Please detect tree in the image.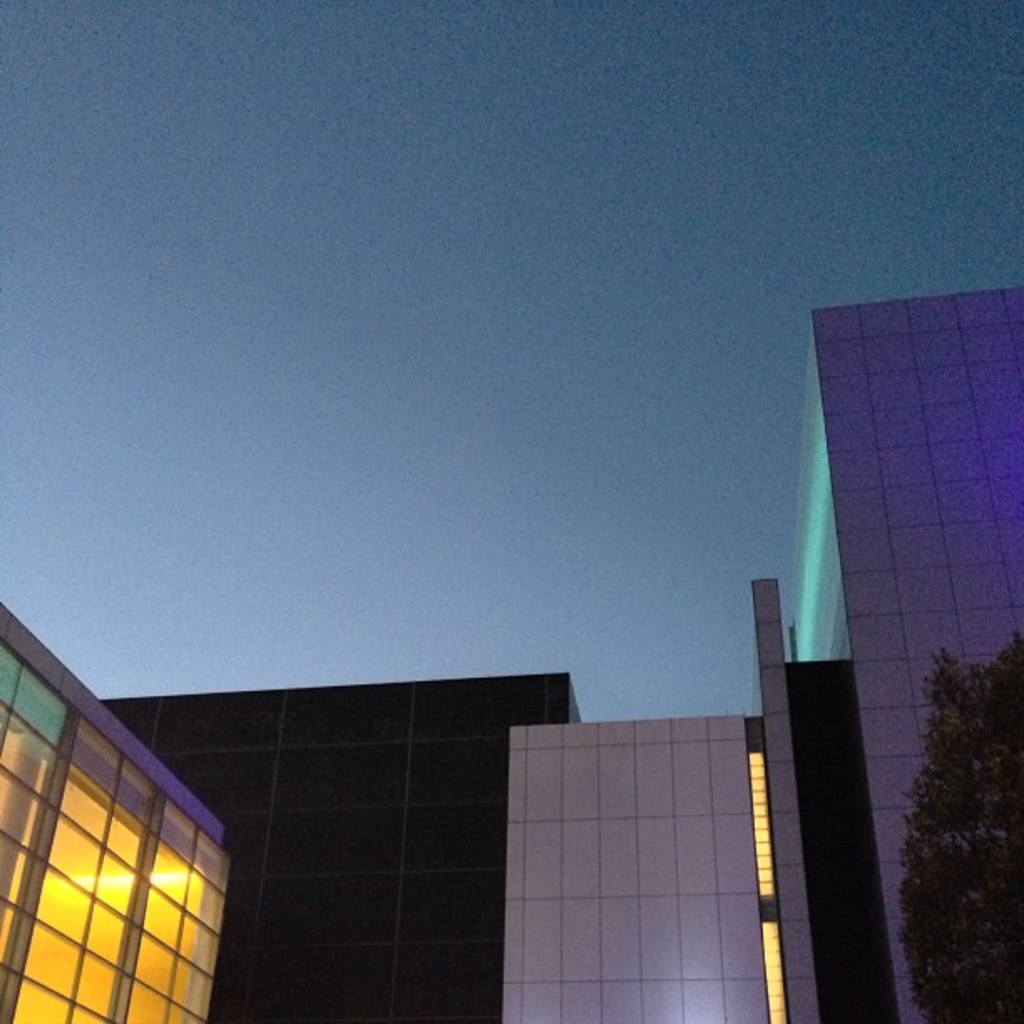
box(897, 631, 1022, 1022).
